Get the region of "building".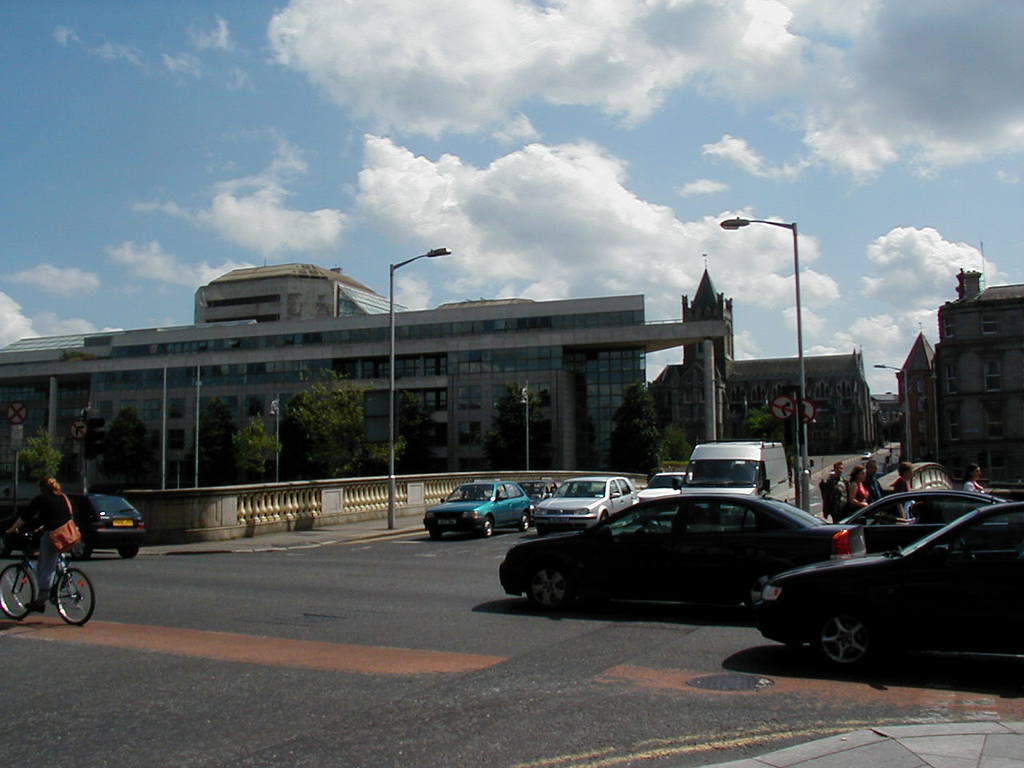
l=894, t=266, r=1023, b=474.
